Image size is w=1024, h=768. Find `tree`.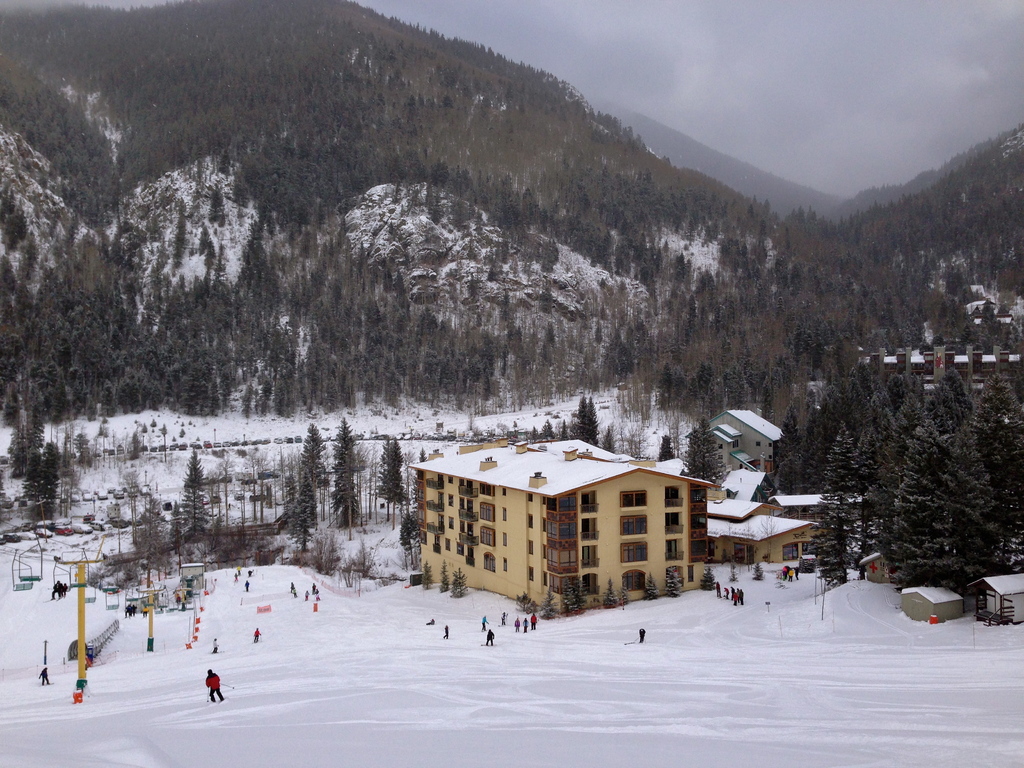
bbox(678, 421, 742, 491).
